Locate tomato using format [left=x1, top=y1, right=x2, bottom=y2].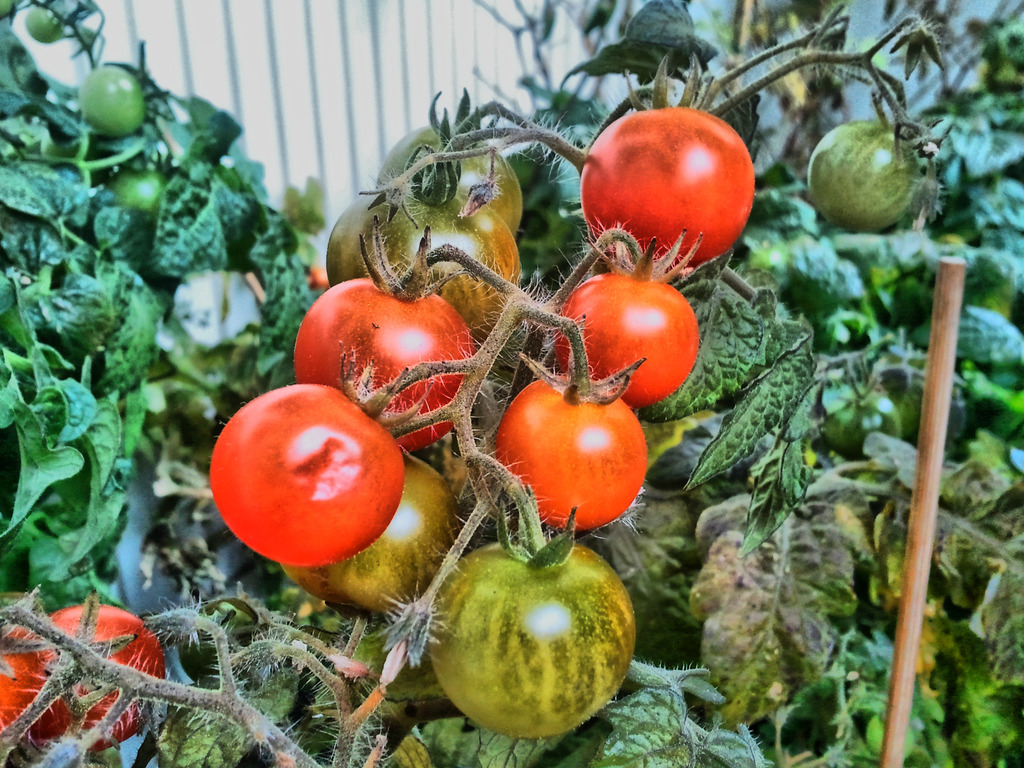
[left=375, top=92, right=527, bottom=234].
